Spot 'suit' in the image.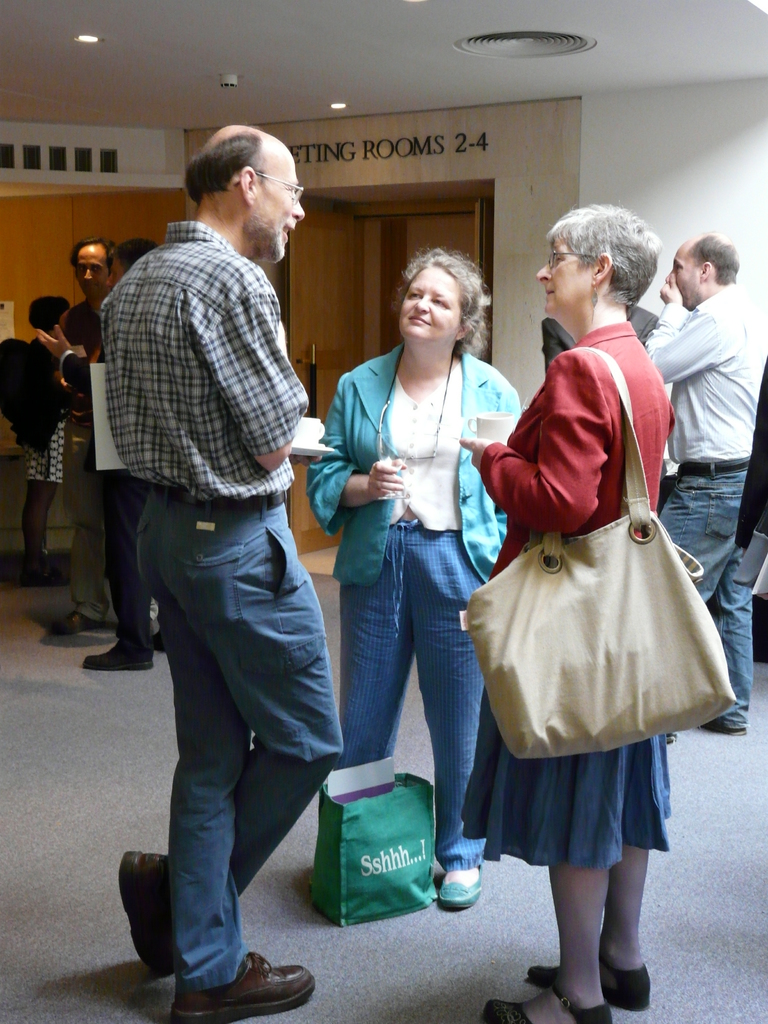
'suit' found at 305 344 524 592.
